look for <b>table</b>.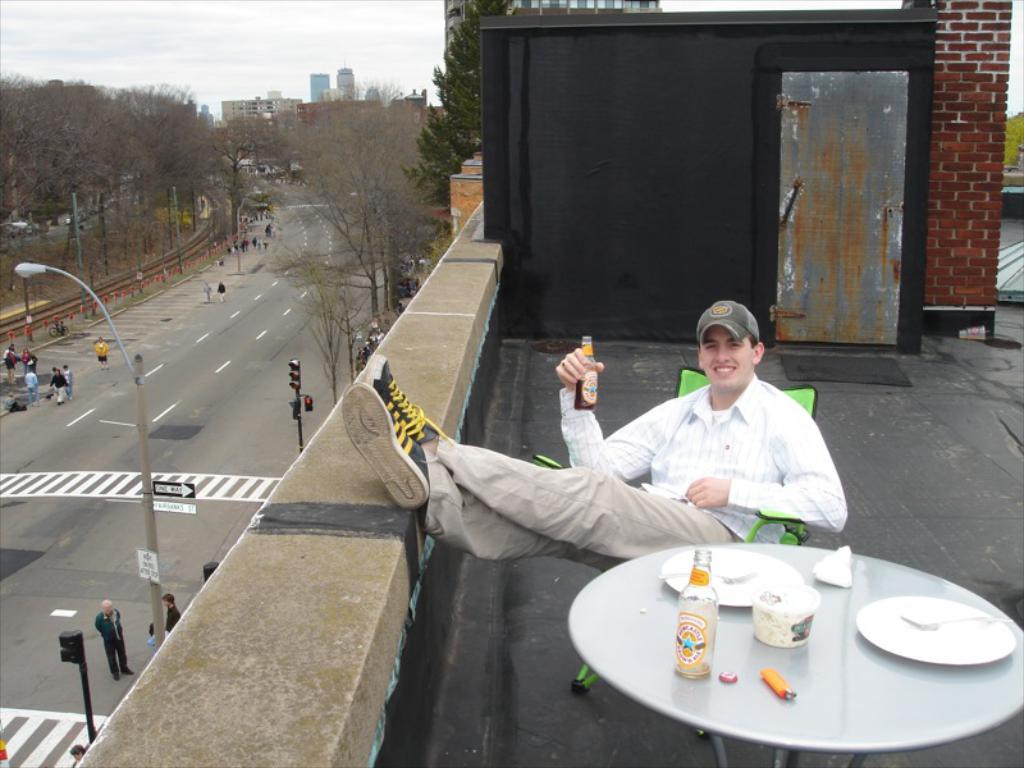
Found: 568/535/1023/767.
